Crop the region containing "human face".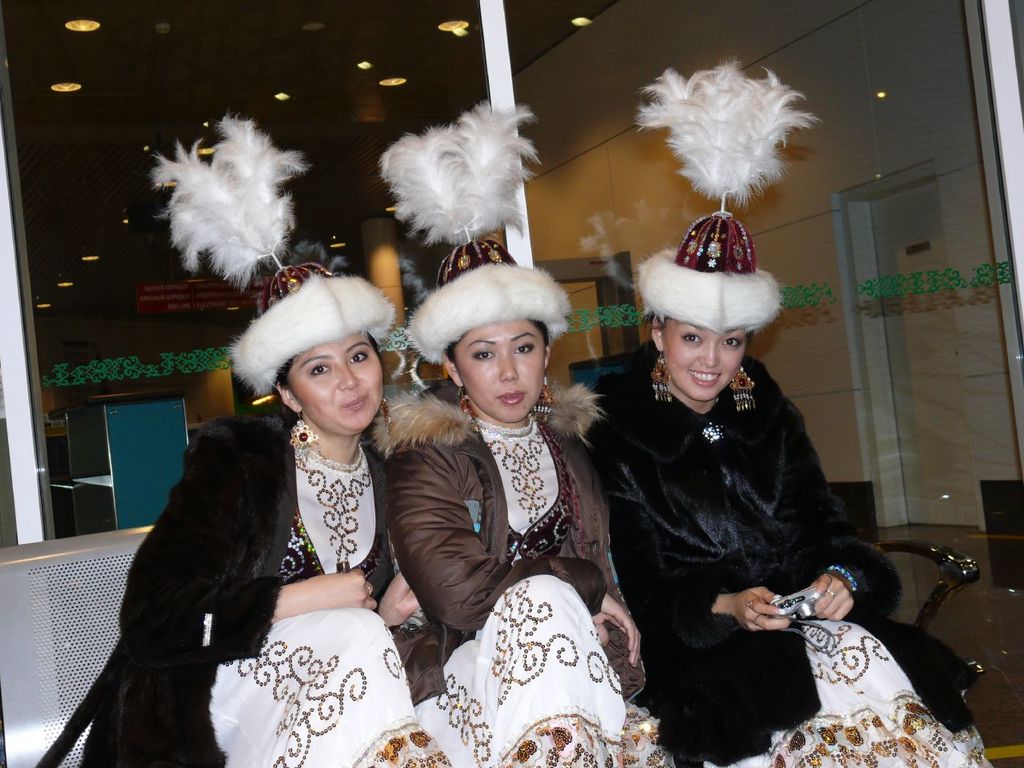
Crop region: region(456, 319, 547, 422).
